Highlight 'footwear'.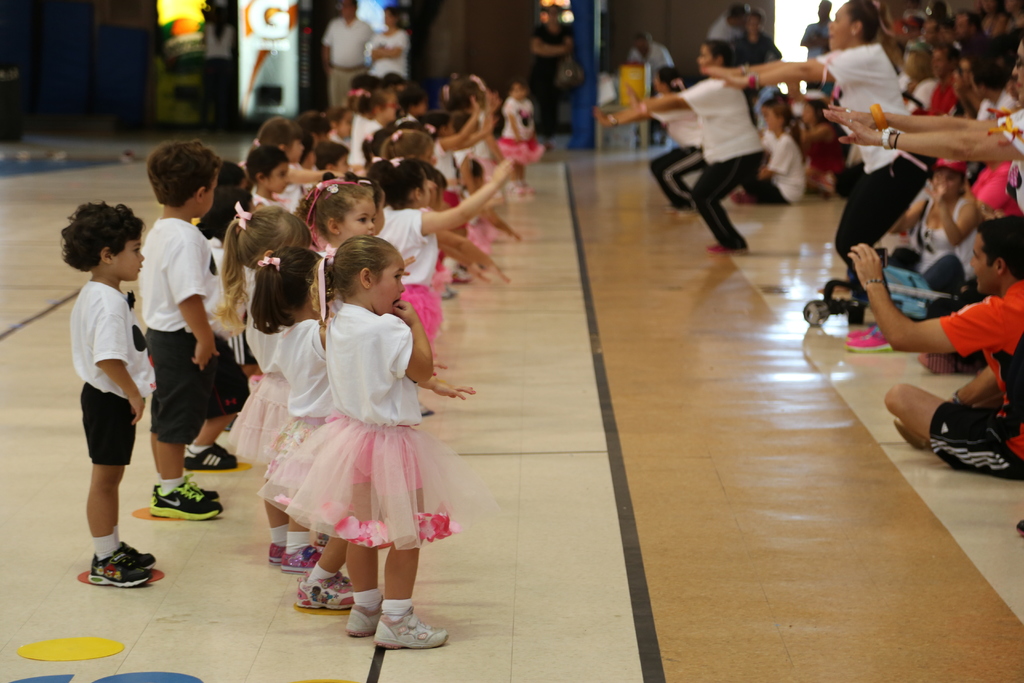
Highlighted region: {"left": 706, "top": 240, "right": 746, "bottom": 254}.
